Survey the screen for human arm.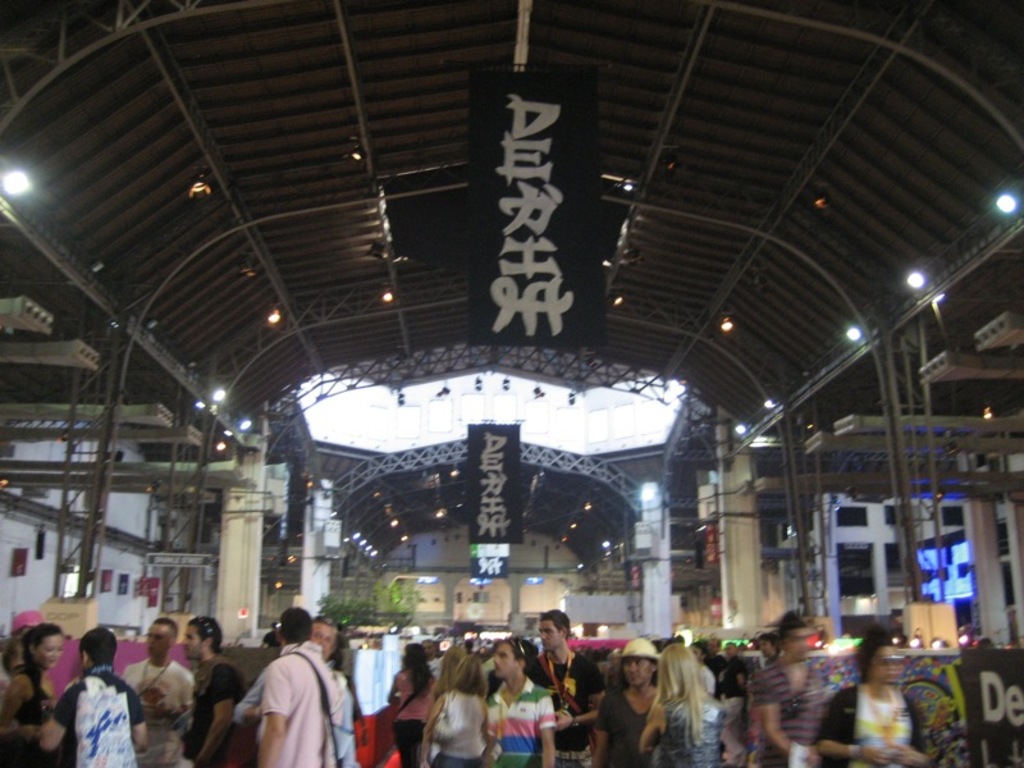
Survey found: <bbox>256, 667, 291, 767</bbox>.
